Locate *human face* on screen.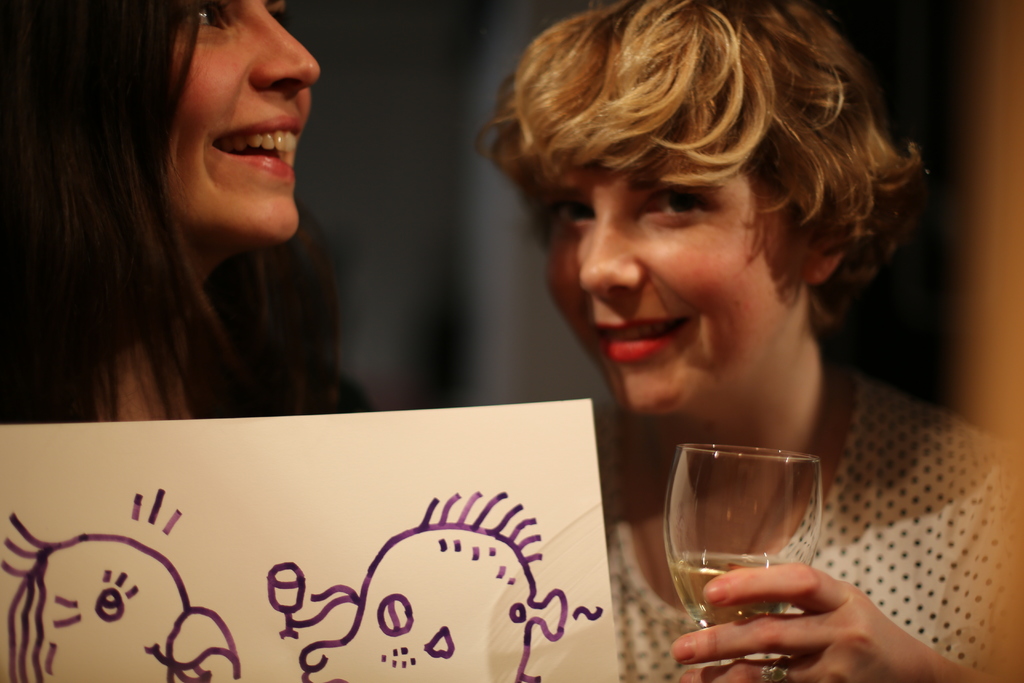
On screen at locate(545, 156, 799, 414).
